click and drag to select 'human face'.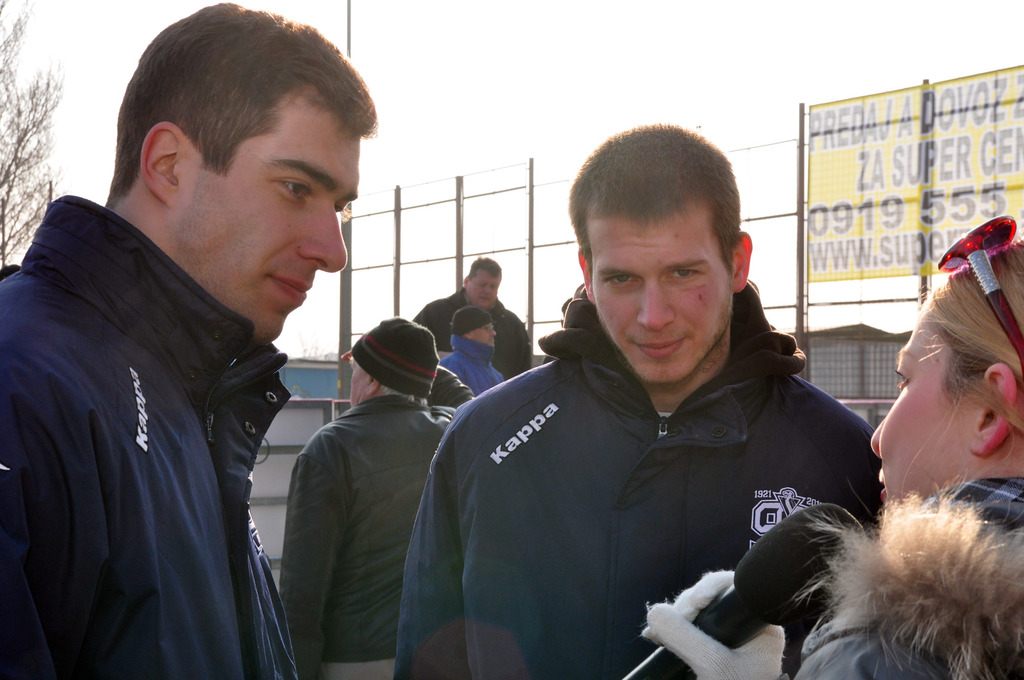
Selection: region(468, 269, 503, 310).
